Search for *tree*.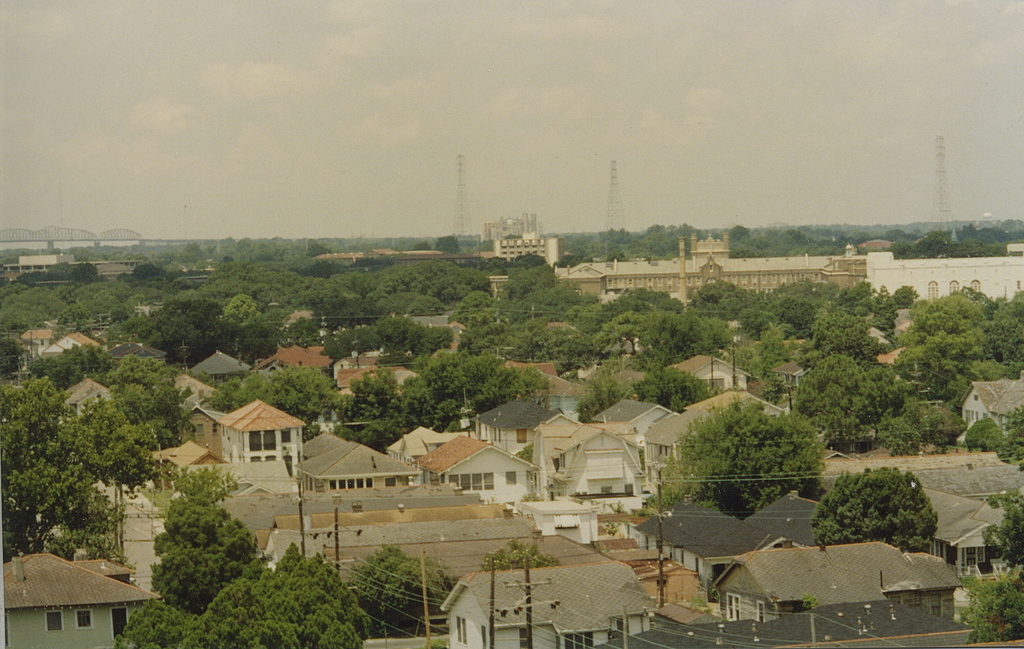
Found at crop(323, 324, 384, 371).
